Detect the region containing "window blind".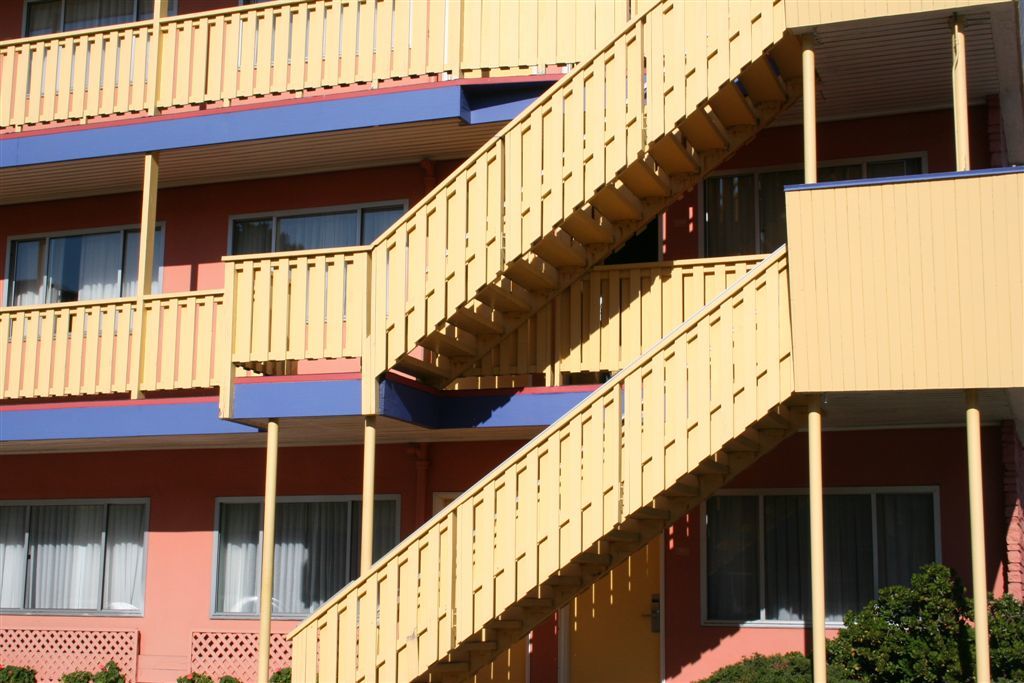
BBox(0, 506, 143, 611).
